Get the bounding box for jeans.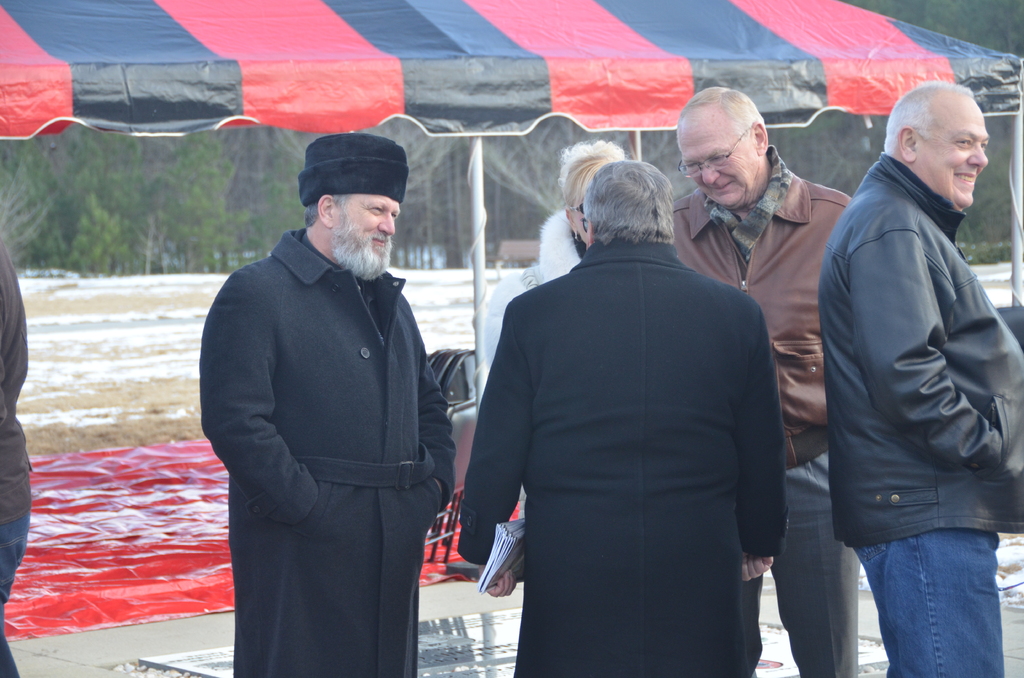
[0, 513, 31, 677].
